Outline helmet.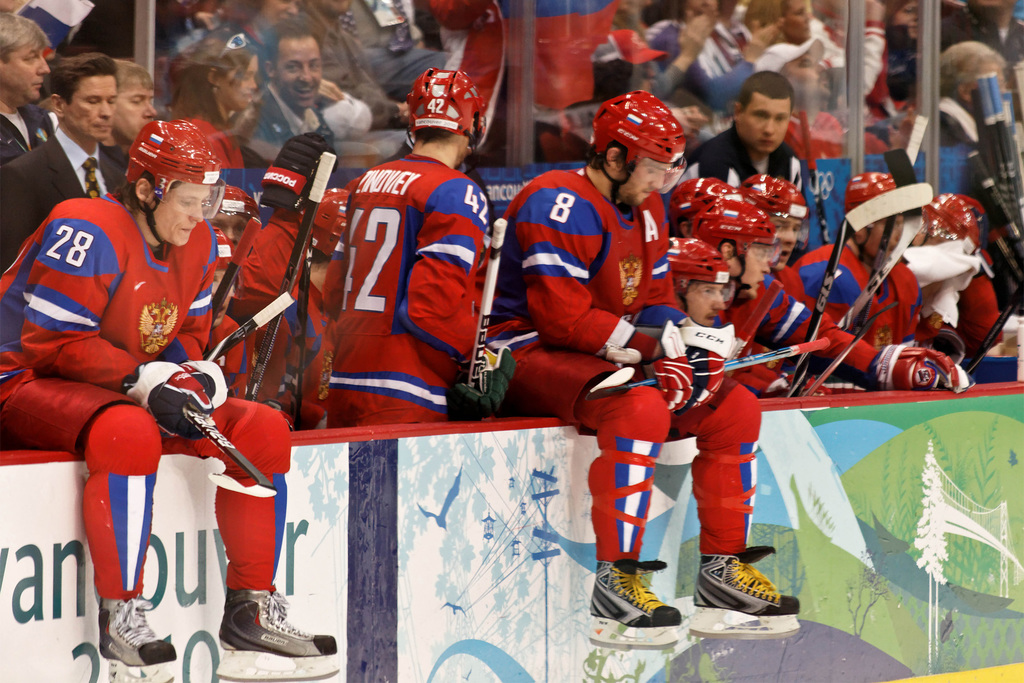
Outline: locate(589, 92, 694, 217).
